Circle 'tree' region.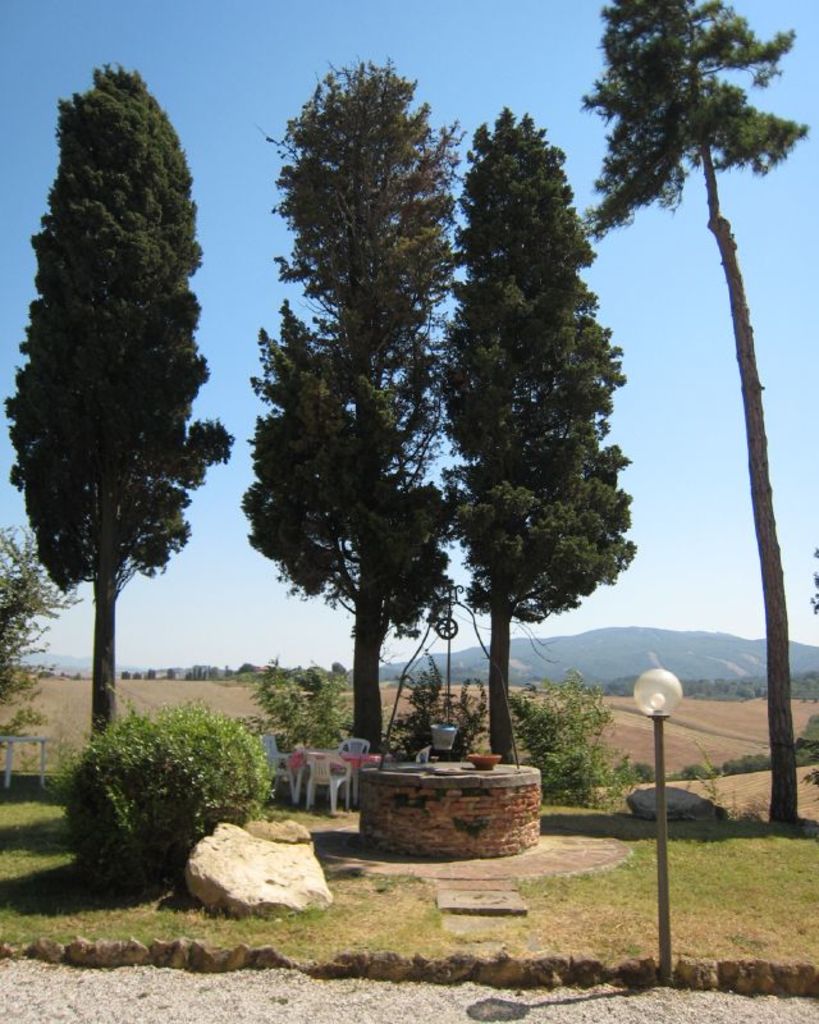
Region: [left=435, top=101, right=637, bottom=767].
